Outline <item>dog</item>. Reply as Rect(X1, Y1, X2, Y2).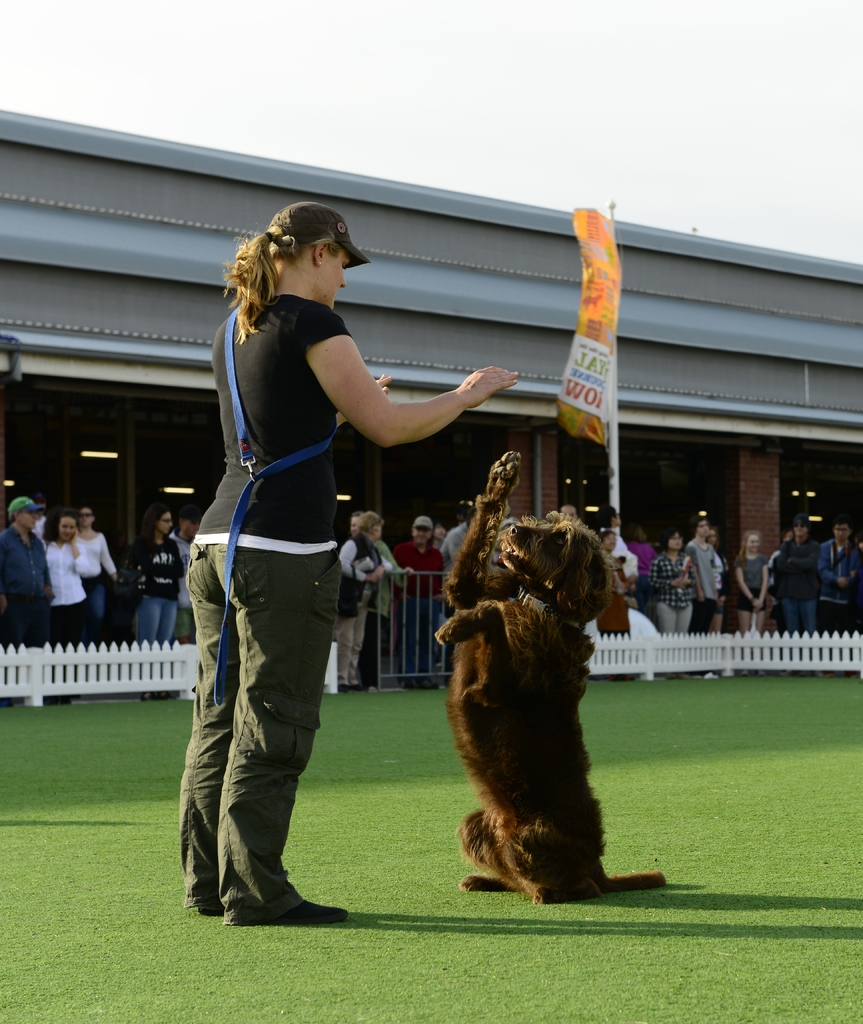
Rect(427, 449, 667, 900).
